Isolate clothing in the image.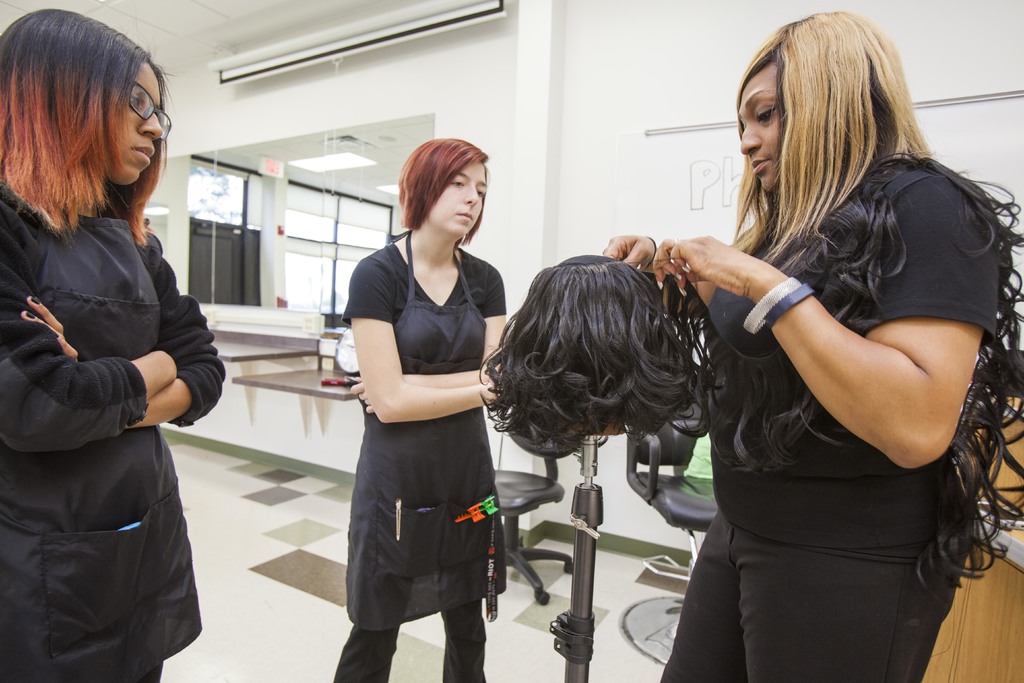
Isolated region: (0, 167, 230, 682).
